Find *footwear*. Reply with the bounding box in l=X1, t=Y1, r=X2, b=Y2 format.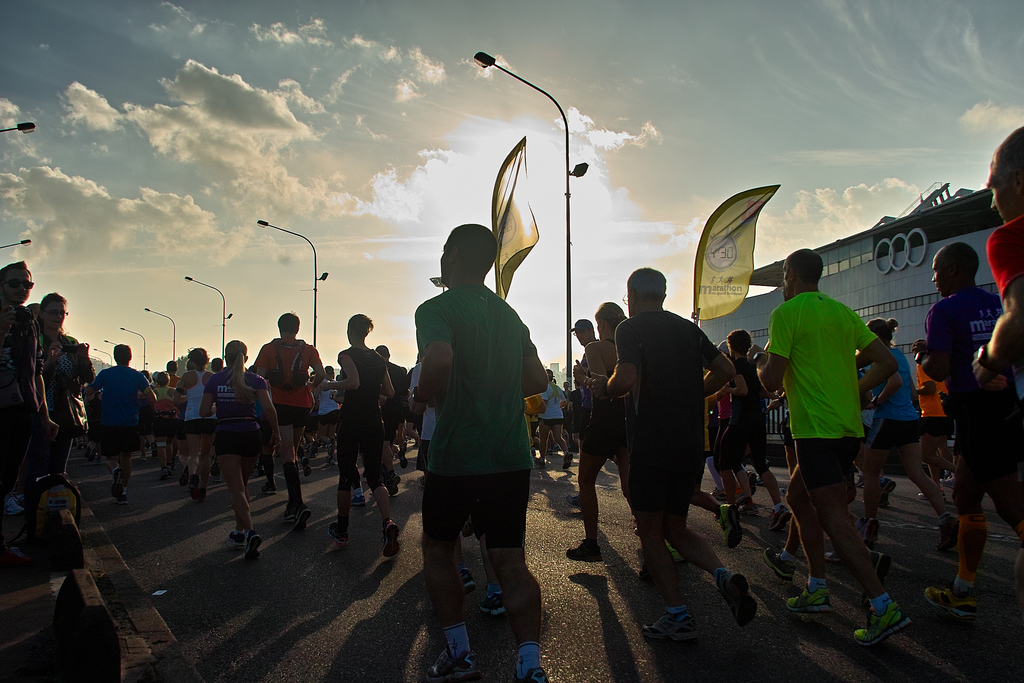
l=243, t=533, r=264, b=561.
